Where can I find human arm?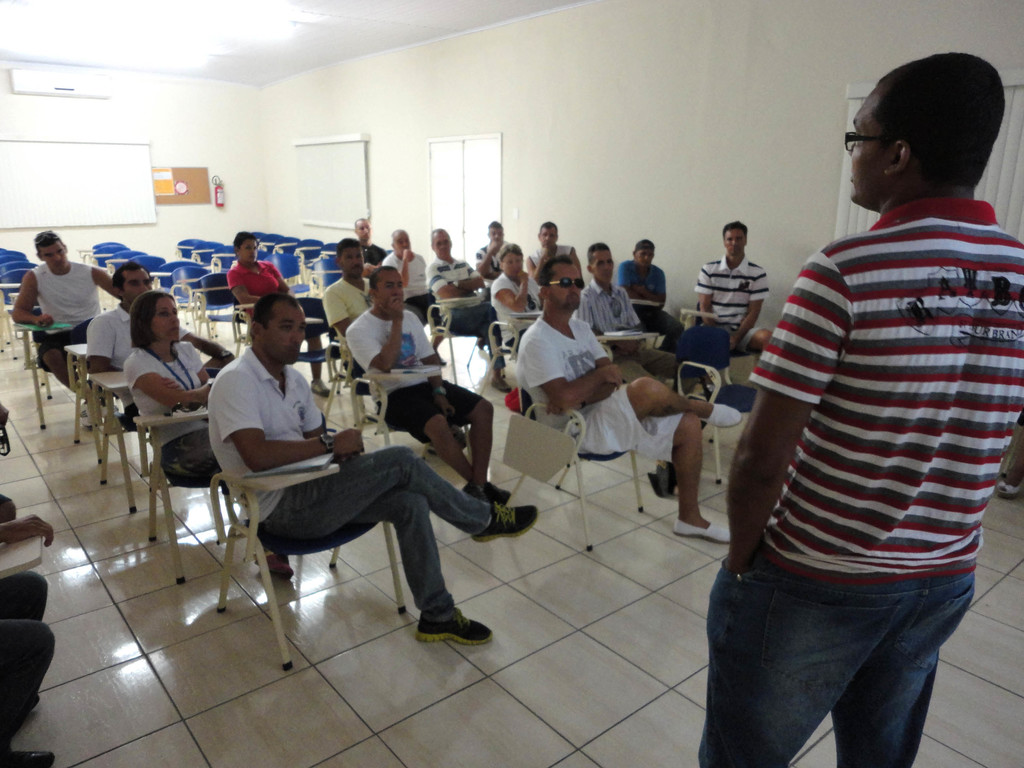
You can find it at <region>80, 316, 125, 376</region>.
